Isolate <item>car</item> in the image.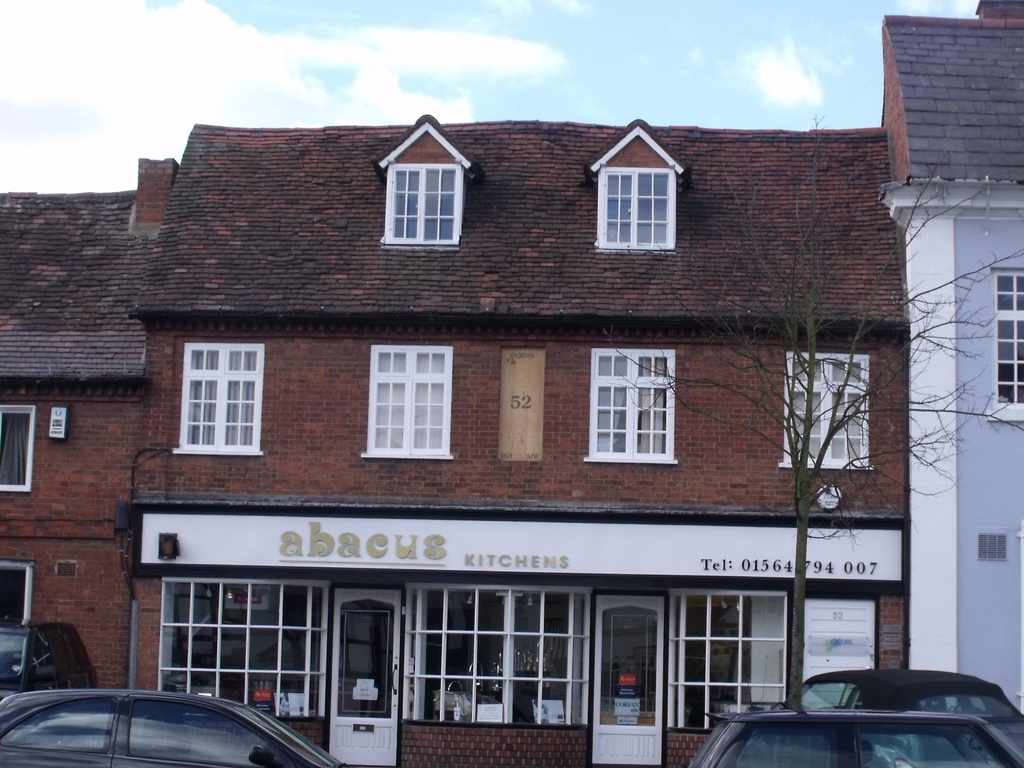
Isolated region: [x1=692, y1=699, x2=1023, y2=767].
